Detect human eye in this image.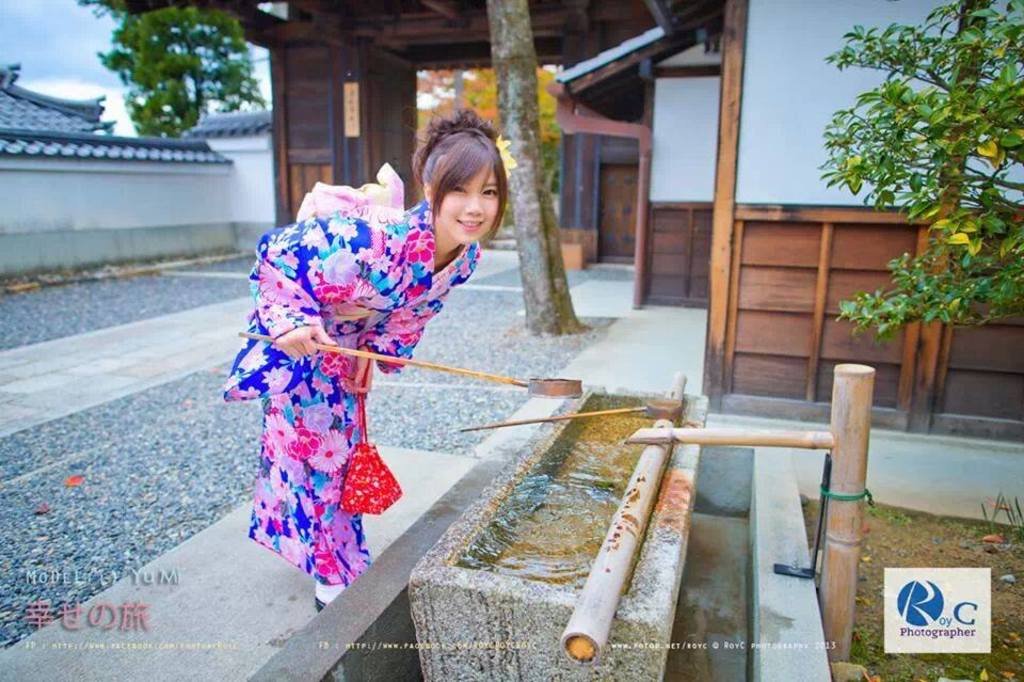
Detection: (483,187,500,199).
